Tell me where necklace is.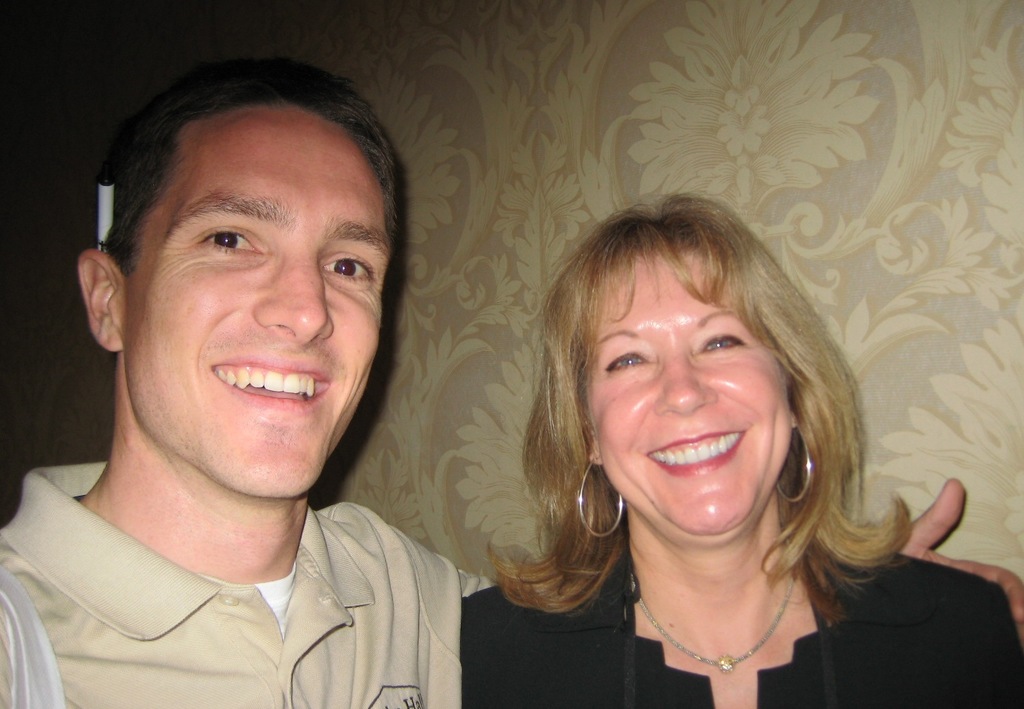
necklace is at region(630, 569, 796, 671).
